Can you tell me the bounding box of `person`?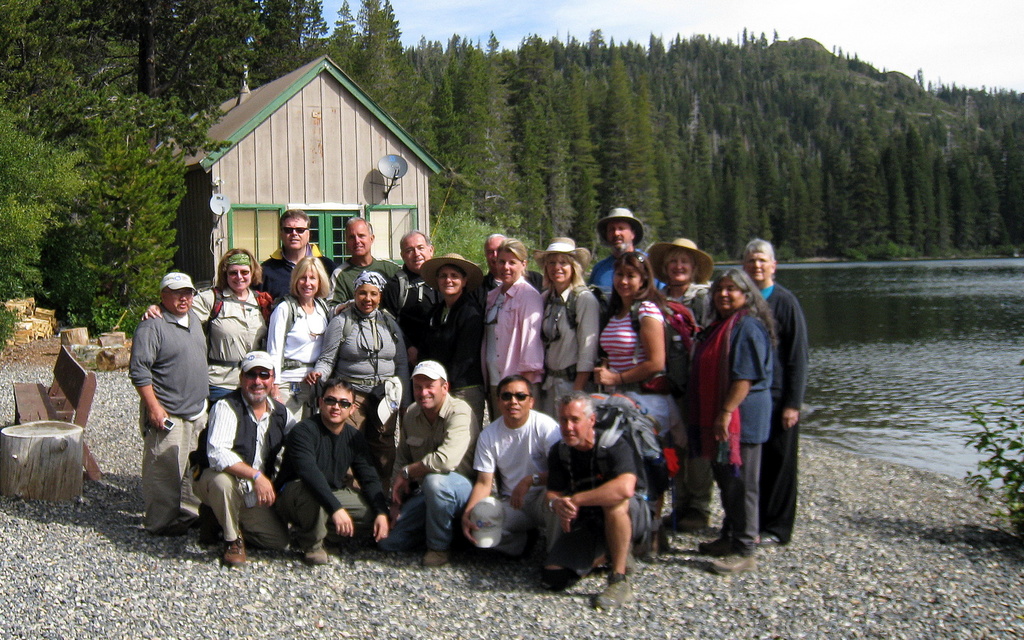
crop(546, 233, 602, 426).
